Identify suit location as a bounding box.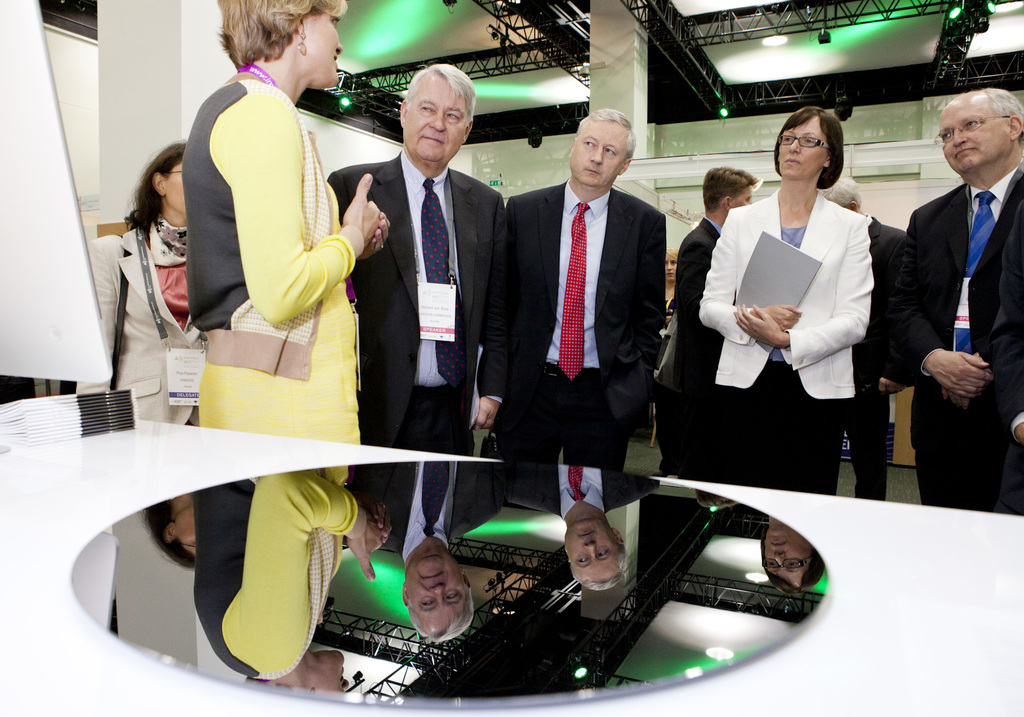
bbox=[500, 170, 665, 467].
